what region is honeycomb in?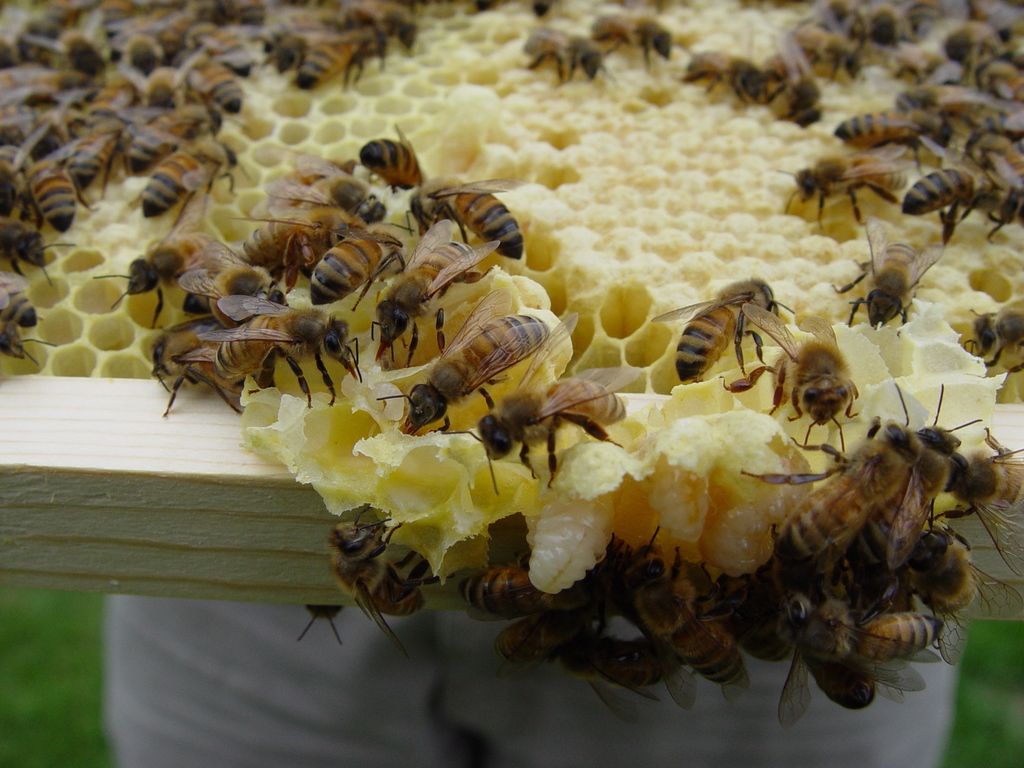
crop(0, 0, 1023, 595).
